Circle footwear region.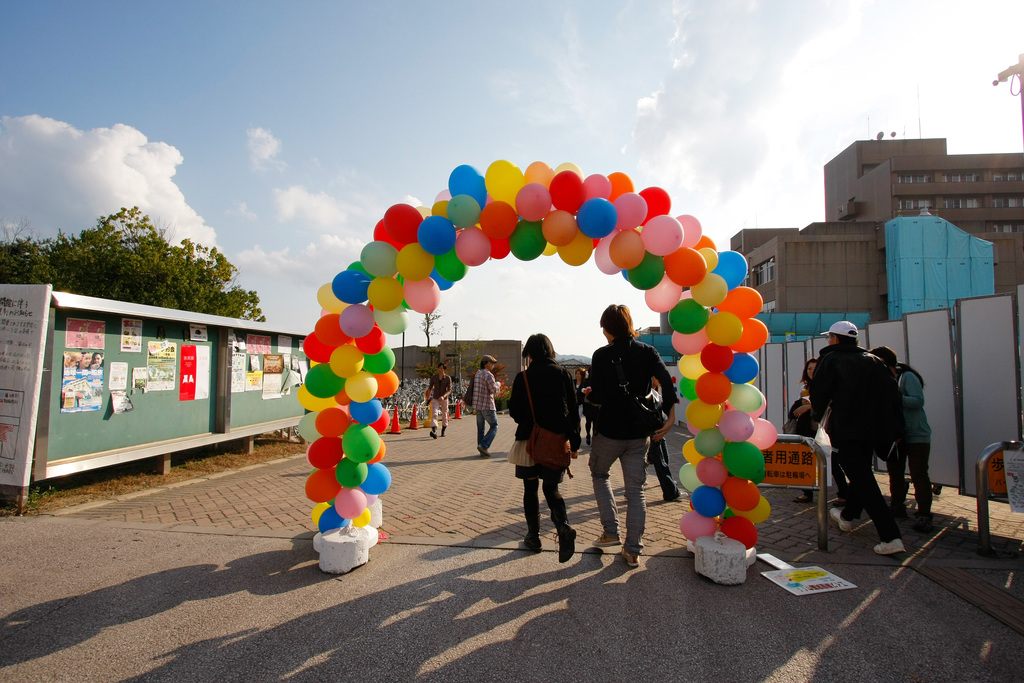
Region: select_region(558, 523, 575, 563).
